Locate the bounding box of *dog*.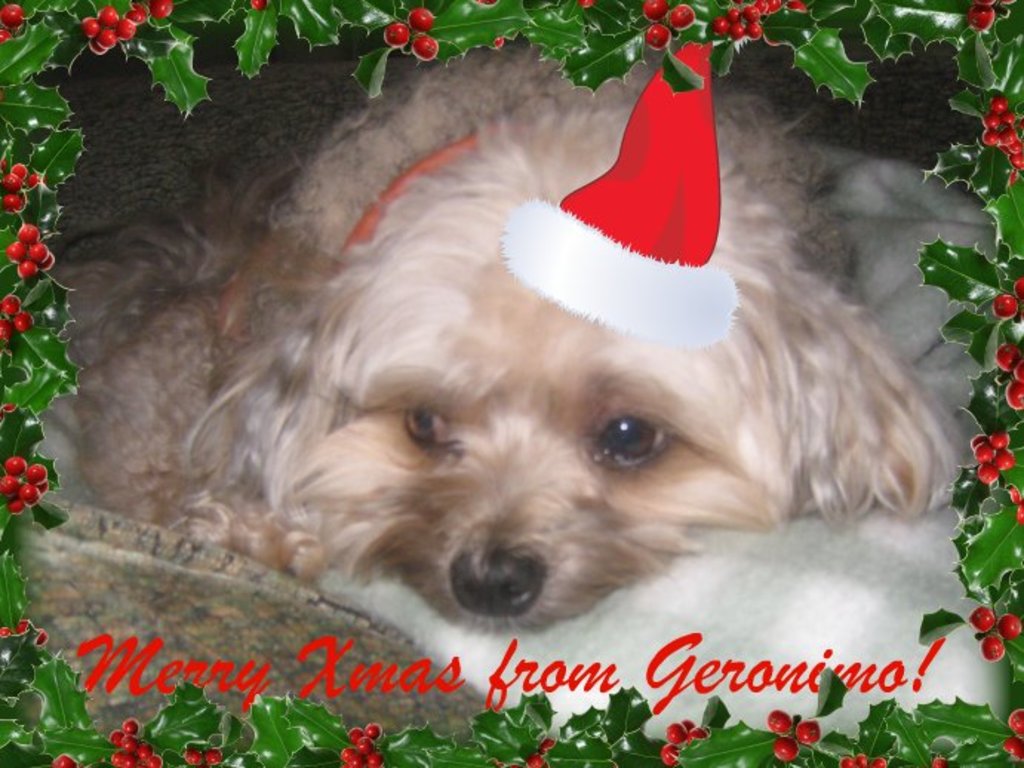
Bounding box: region(50, 39, 968, 642).
